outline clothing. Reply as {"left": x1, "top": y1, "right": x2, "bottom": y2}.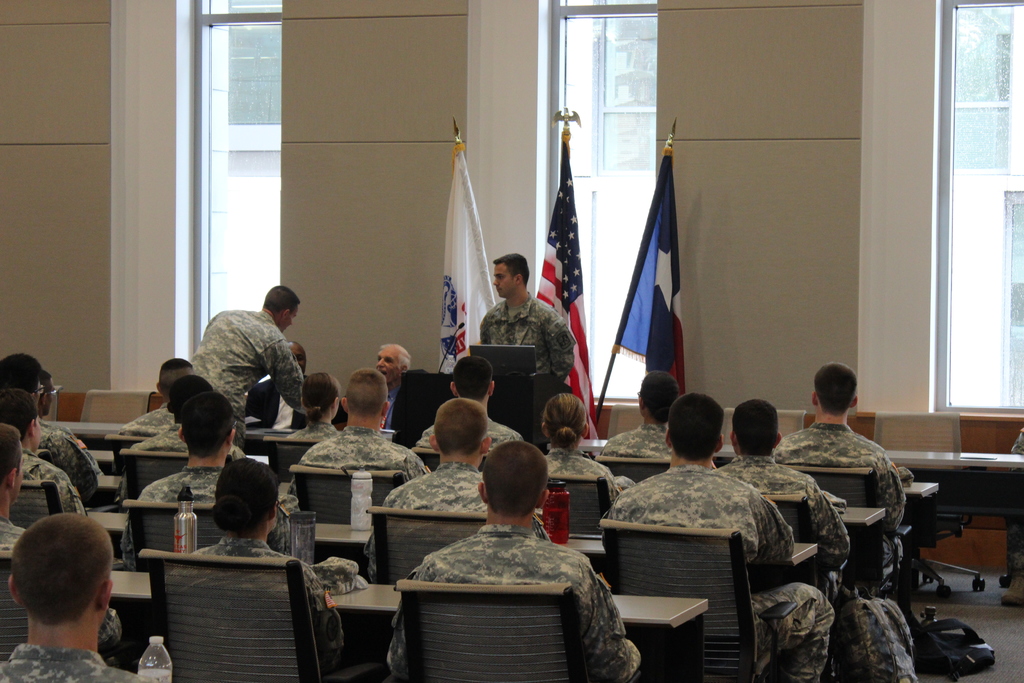
{"left": 296, "top": 427, "right": 431, "bottom": 473}.
